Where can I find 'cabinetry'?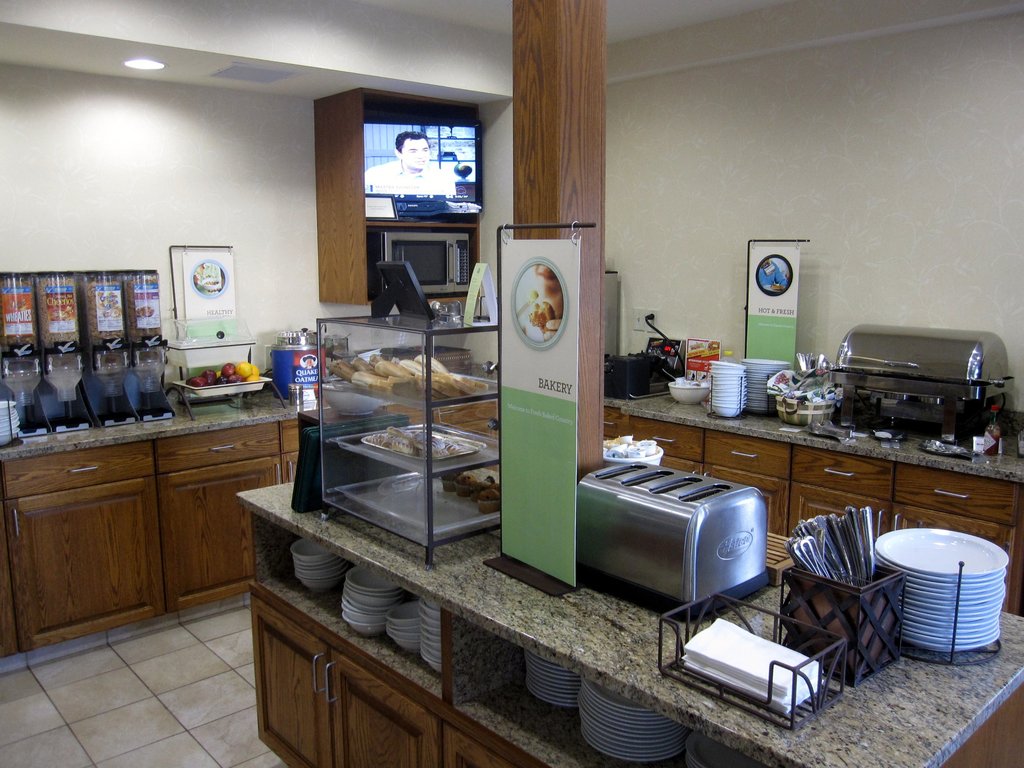
You can find it at box=[716, 467, 894, 538].
